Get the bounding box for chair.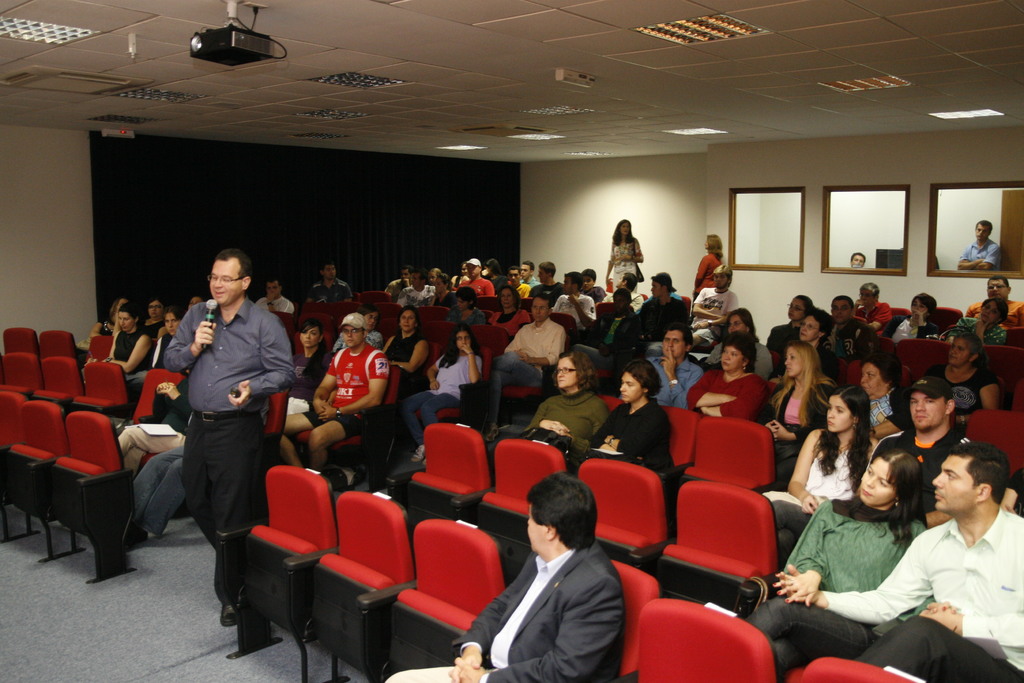
(655, 406, 700, 472).
